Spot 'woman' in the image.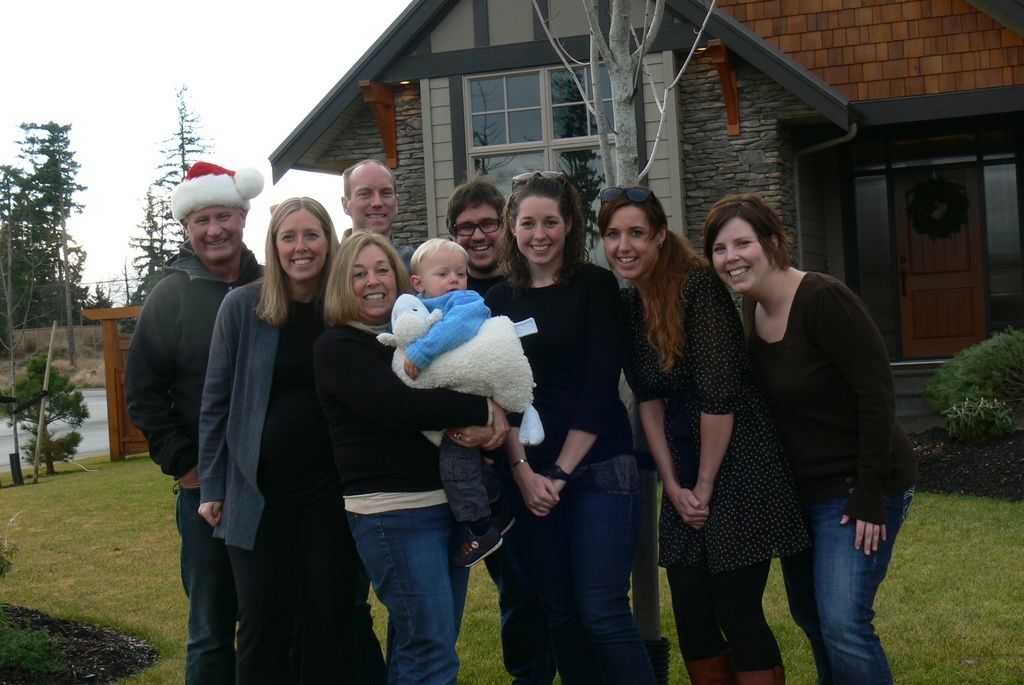
'woman' found at 319,227,511,684.
